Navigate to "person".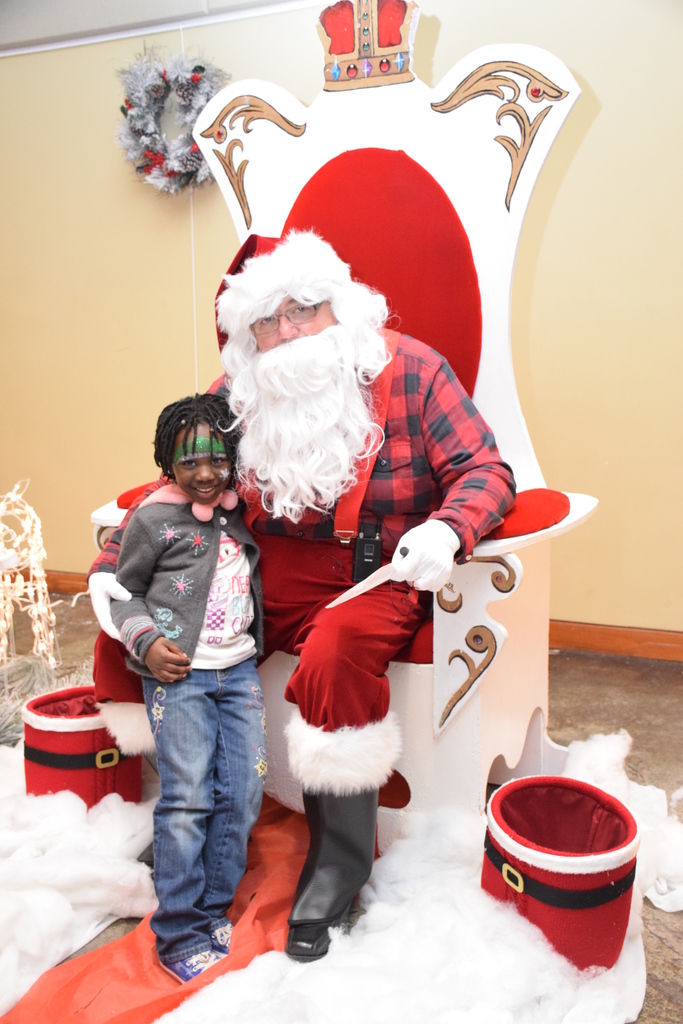
Navigation target: x1=90, y1=397, x2=249, y2=984.
